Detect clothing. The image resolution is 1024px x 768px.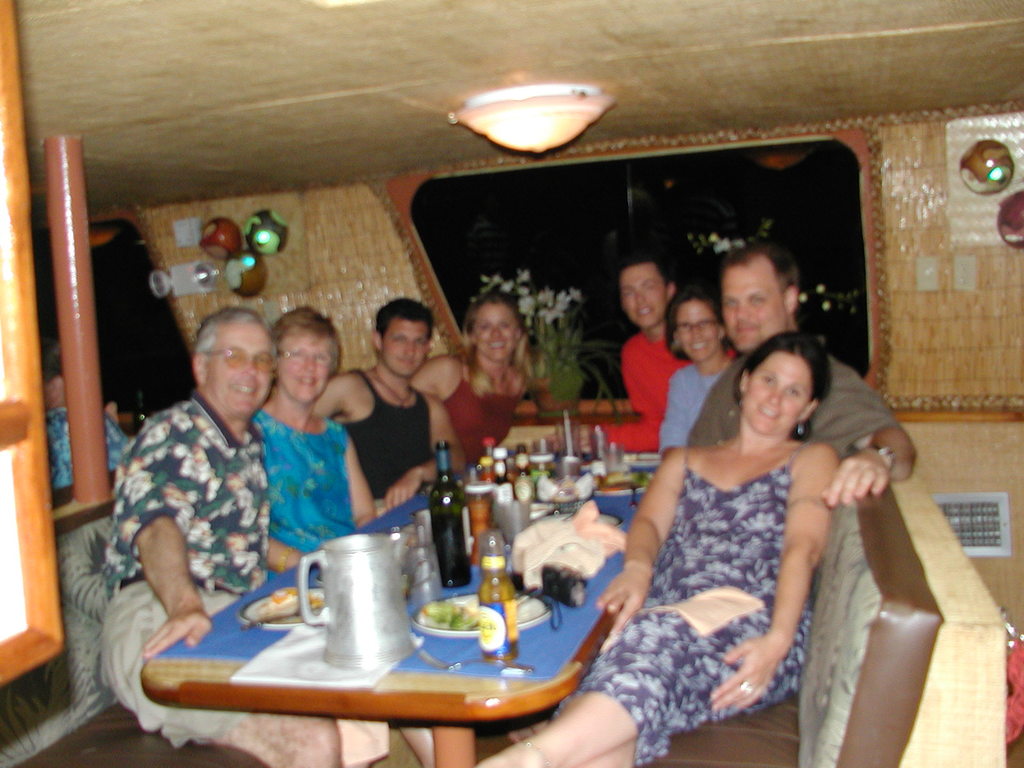
<region>345, 366, 431, 516</region>.
